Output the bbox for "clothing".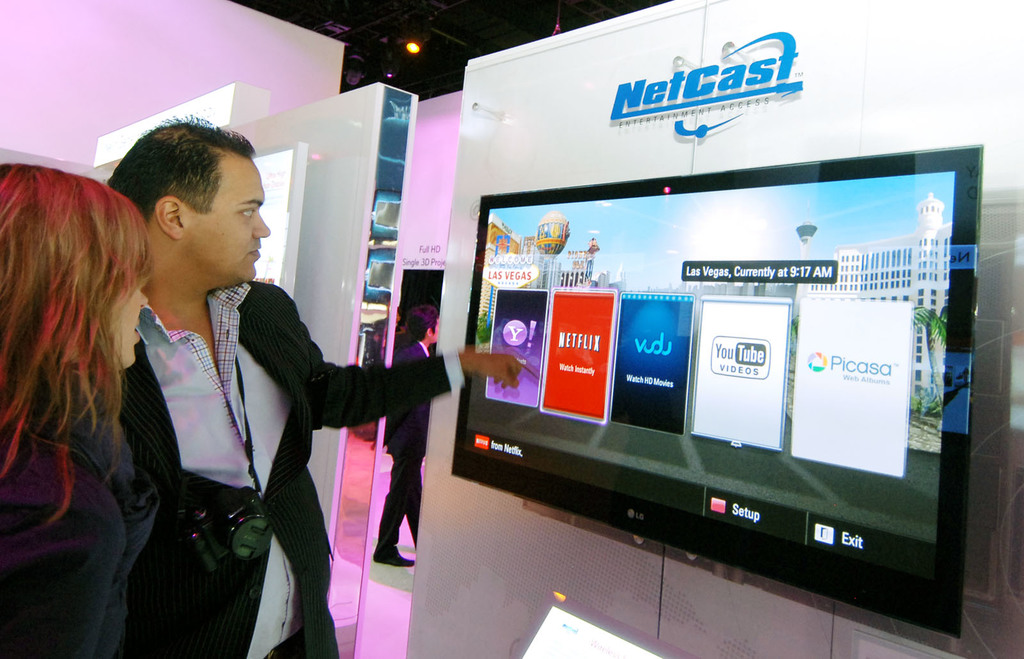
region(373, 341, 436, 563).
